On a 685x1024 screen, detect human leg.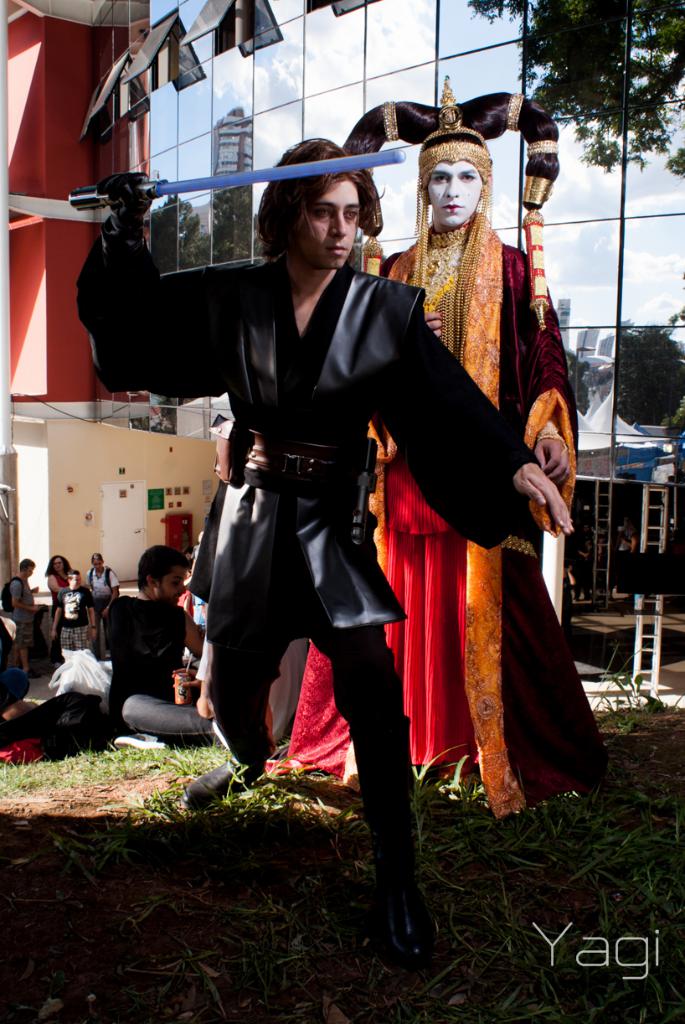
{"left": 112, "top": 697, "right": 216, "bottom": 737}.
